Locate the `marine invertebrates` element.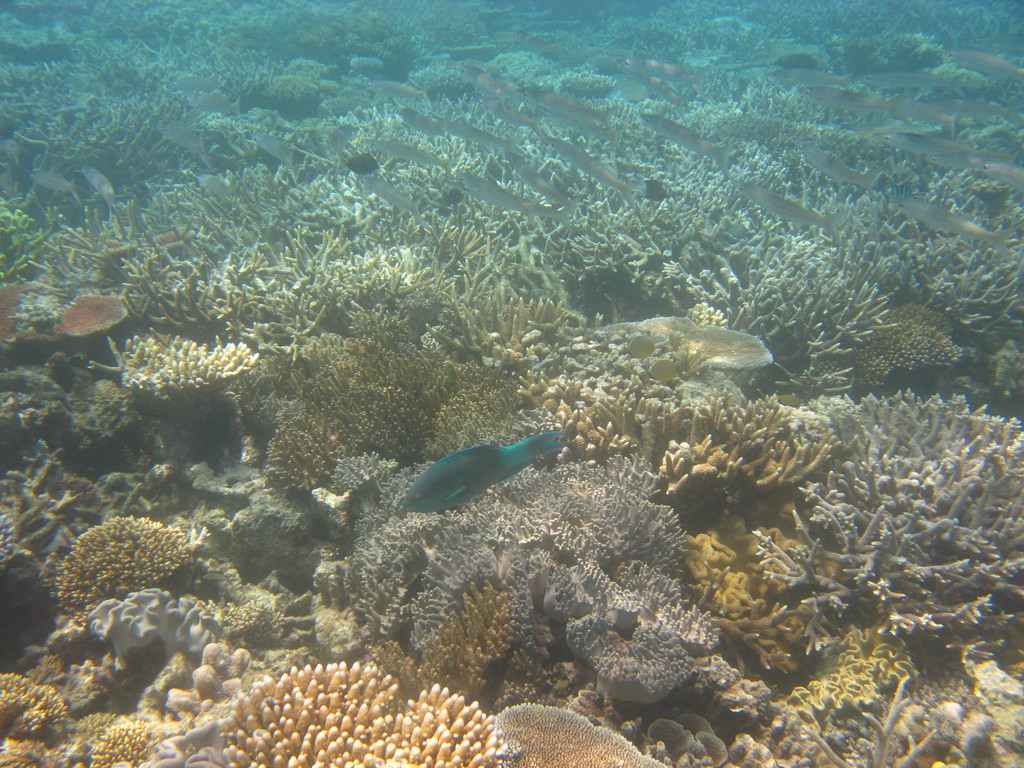
Element bbox: 813/22/956/88.
